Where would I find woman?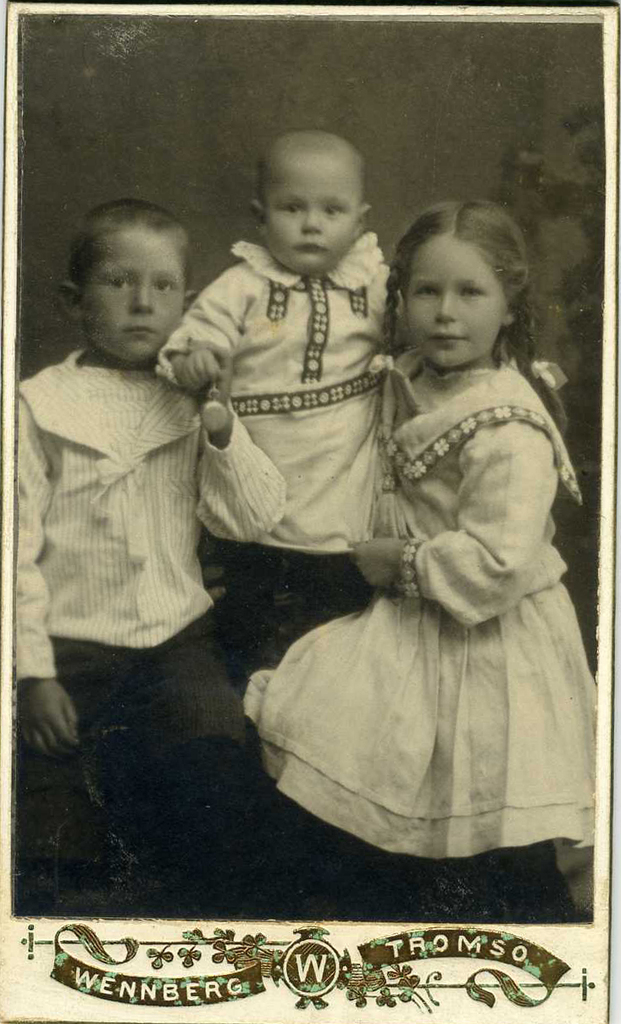
At <region>244, 195, 583, 883</region>.
